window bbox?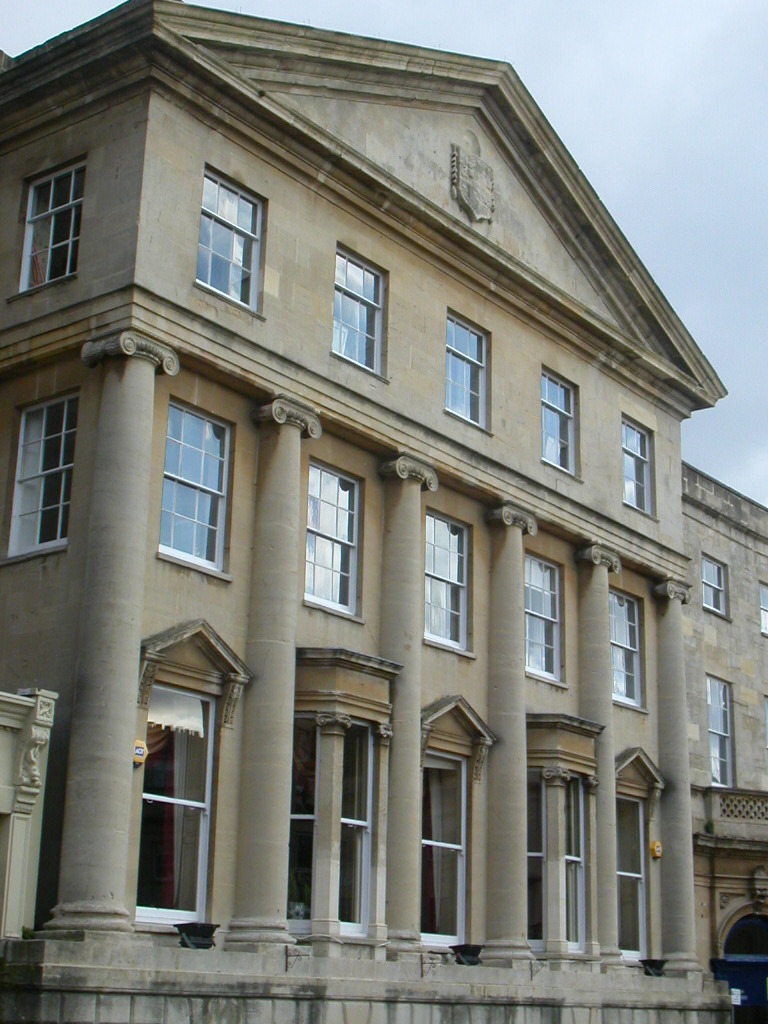
422:506:476:657
